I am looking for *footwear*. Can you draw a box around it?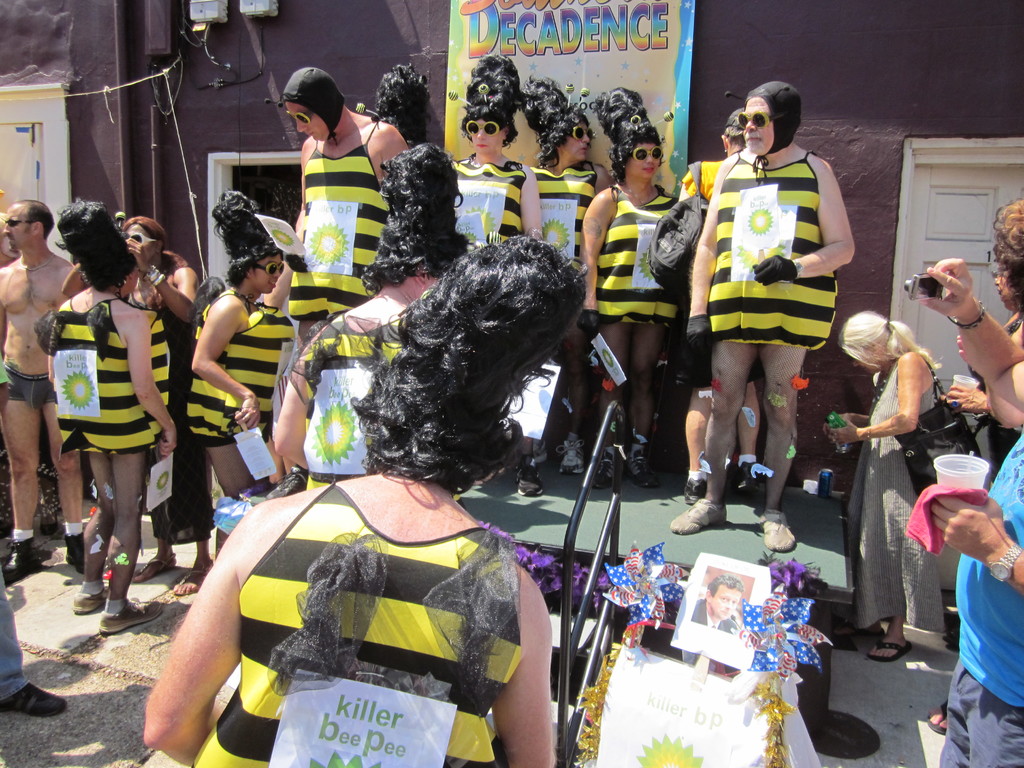
Sure, the bounding box is [872,637,912,660].
